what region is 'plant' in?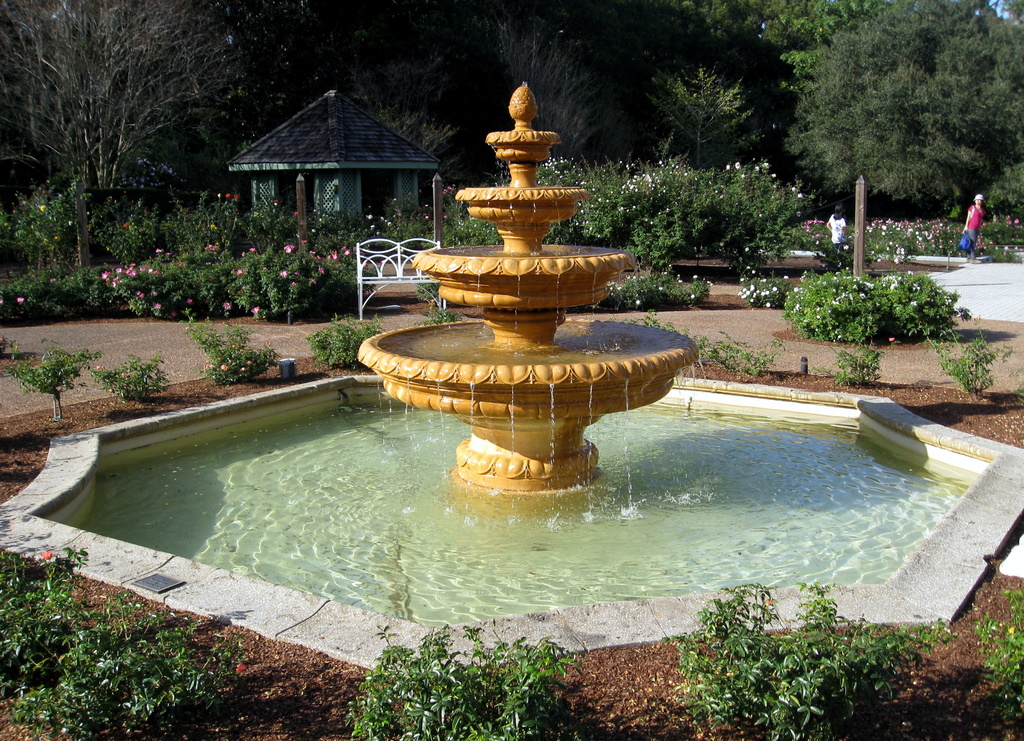
bbox=[412, 279, 441, 310].
